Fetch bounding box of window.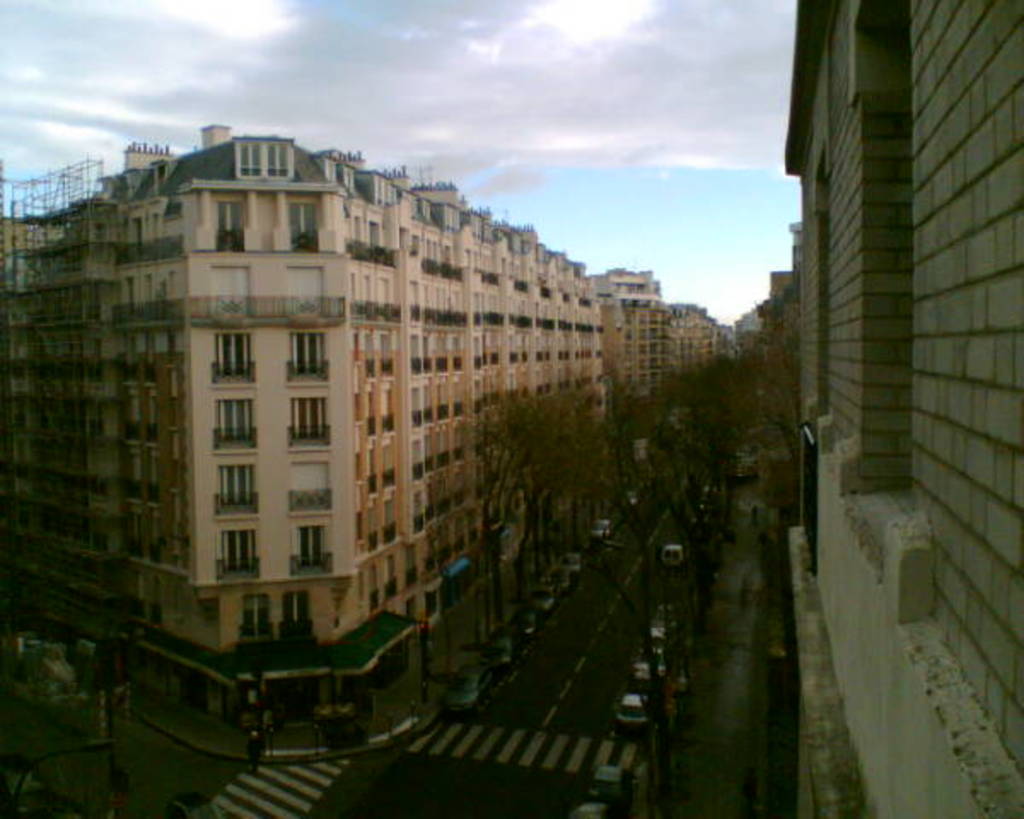
Bbox: rect(217, 338, 256, 377).
